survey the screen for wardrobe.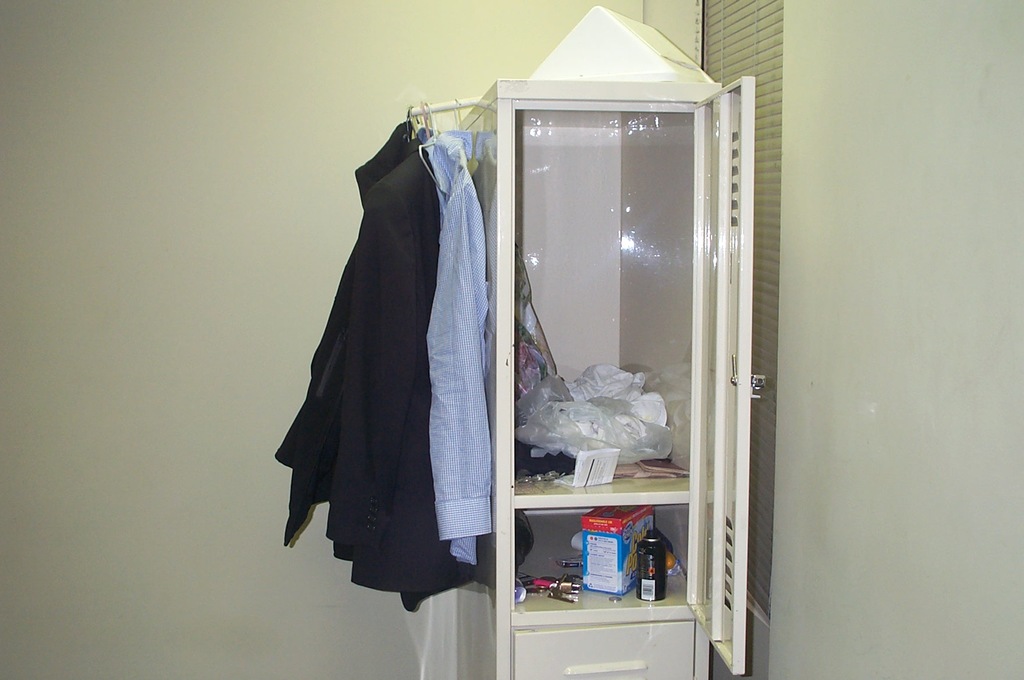
Survey found: box=[500, 1, 751, 638].
